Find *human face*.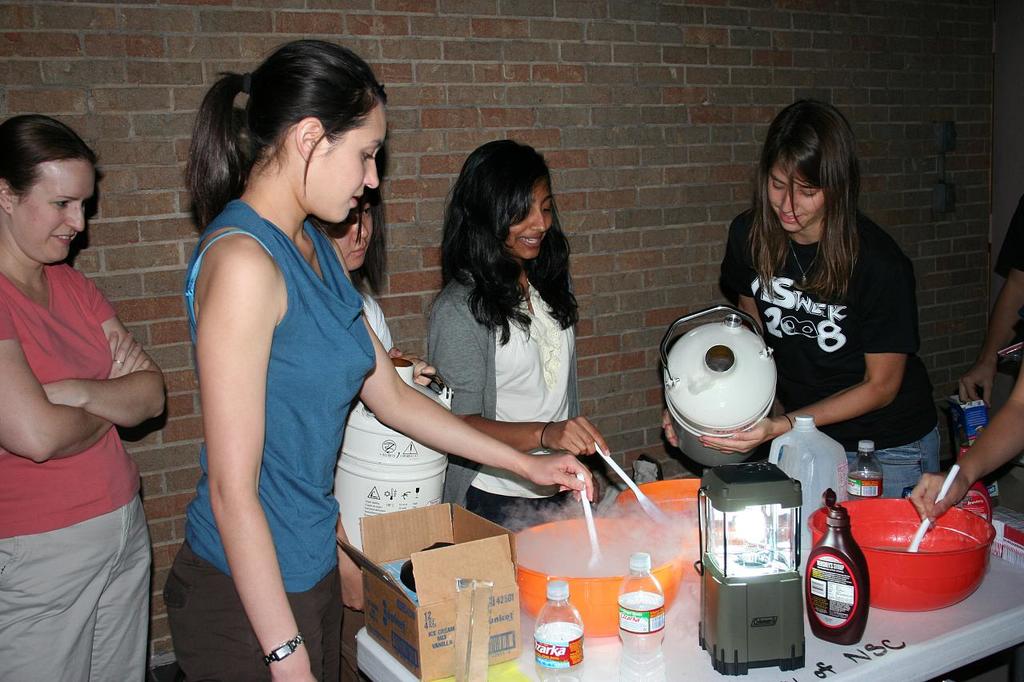
[13,154,101,266].
